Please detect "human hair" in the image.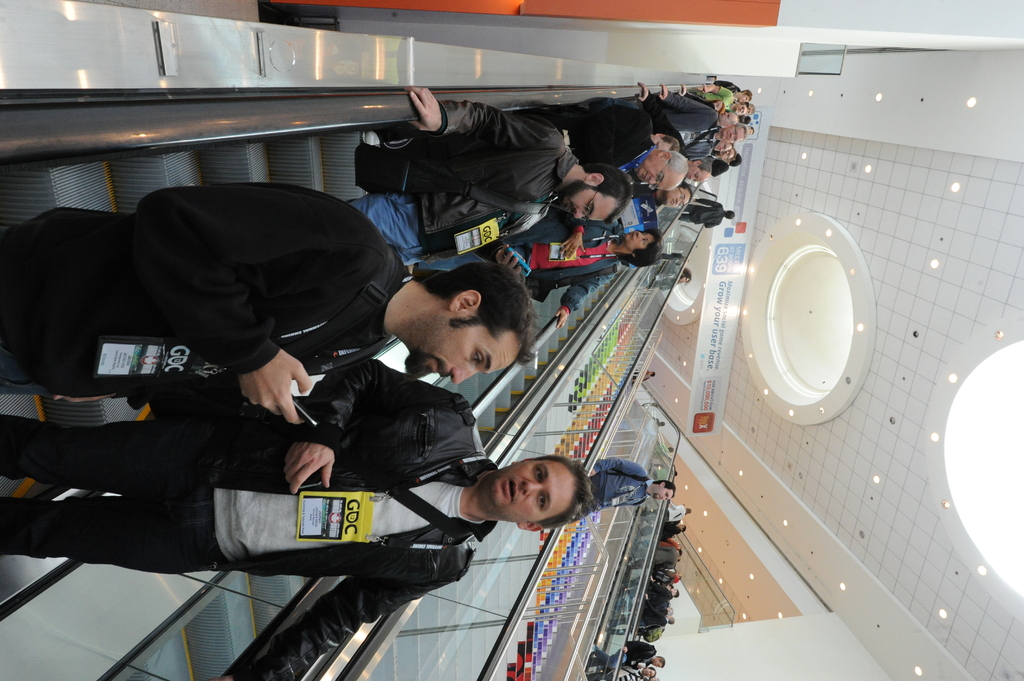
x1=652, y1=477, x2=676, y2=497.
